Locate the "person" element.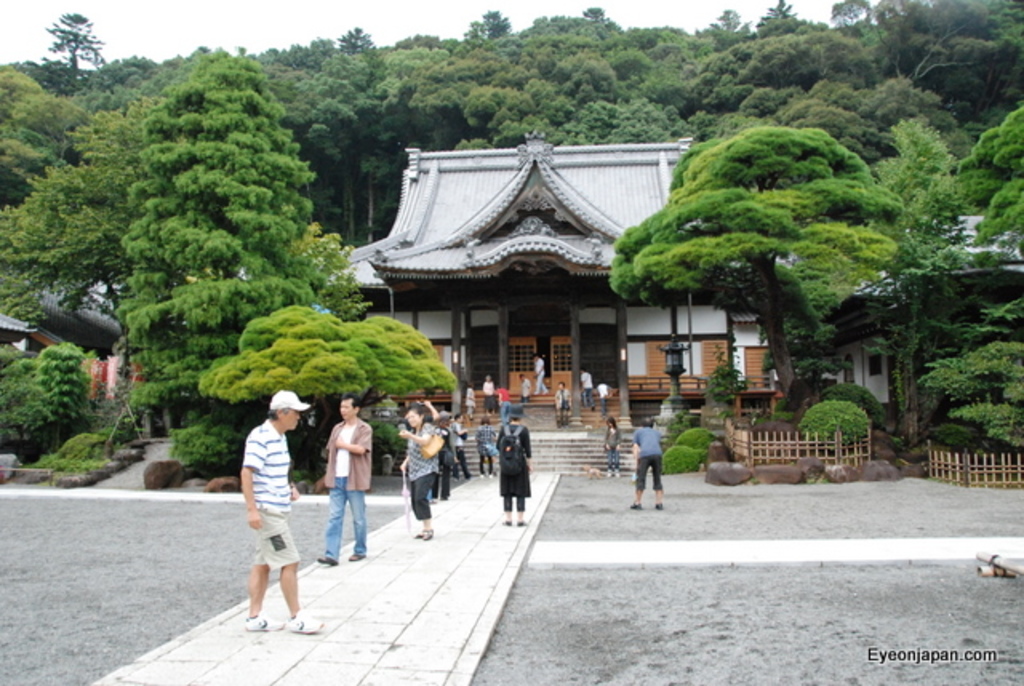
Element bbox: (581,369,592,411).
